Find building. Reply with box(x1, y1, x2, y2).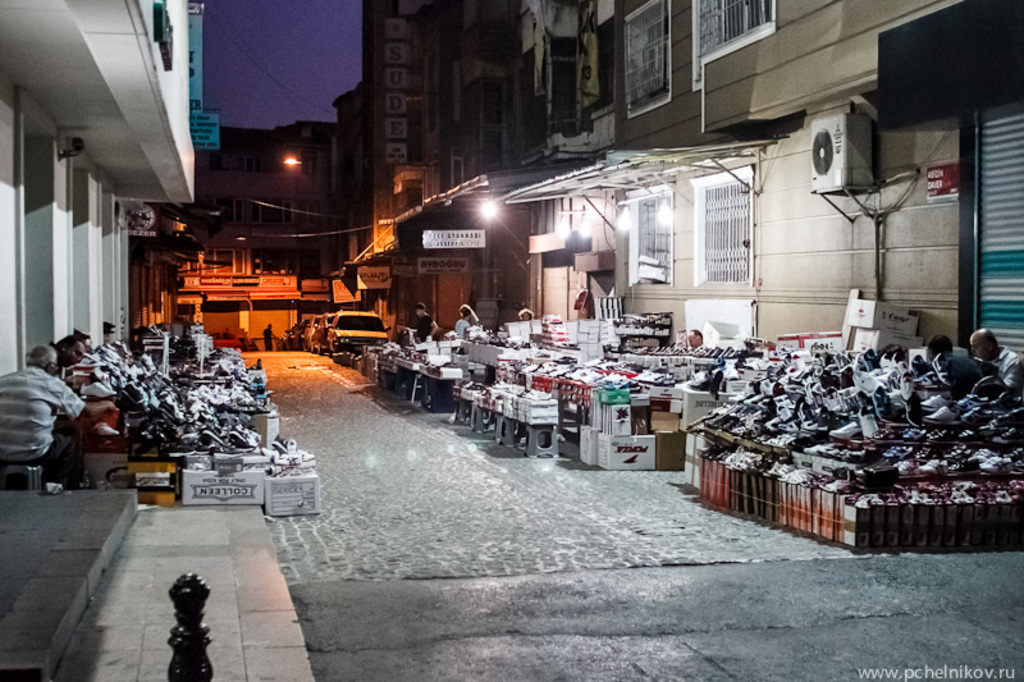
box(0, 0, 201, 380).
